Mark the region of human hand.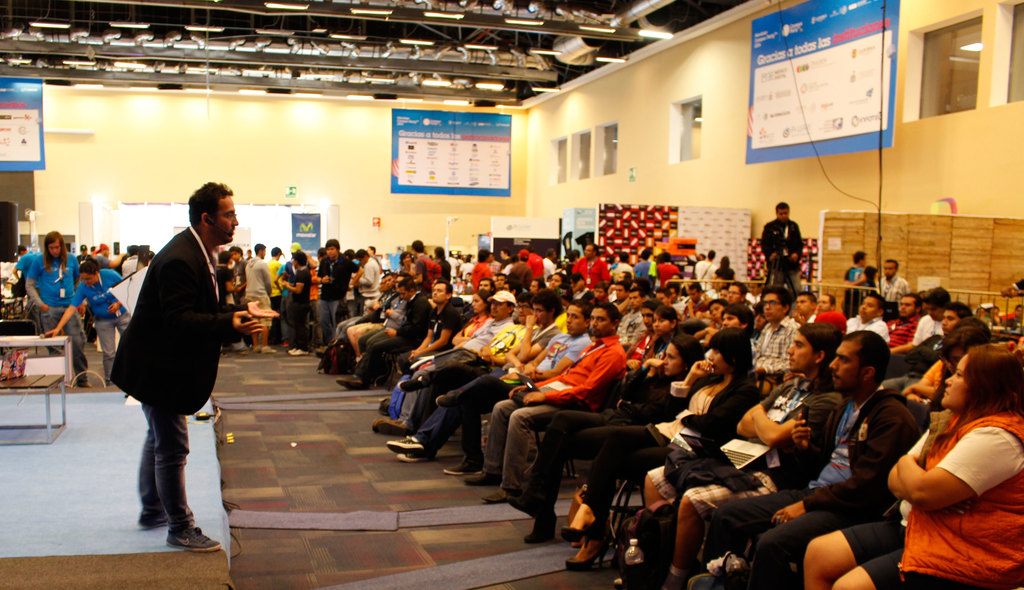
Region: 508/383/527/397.
